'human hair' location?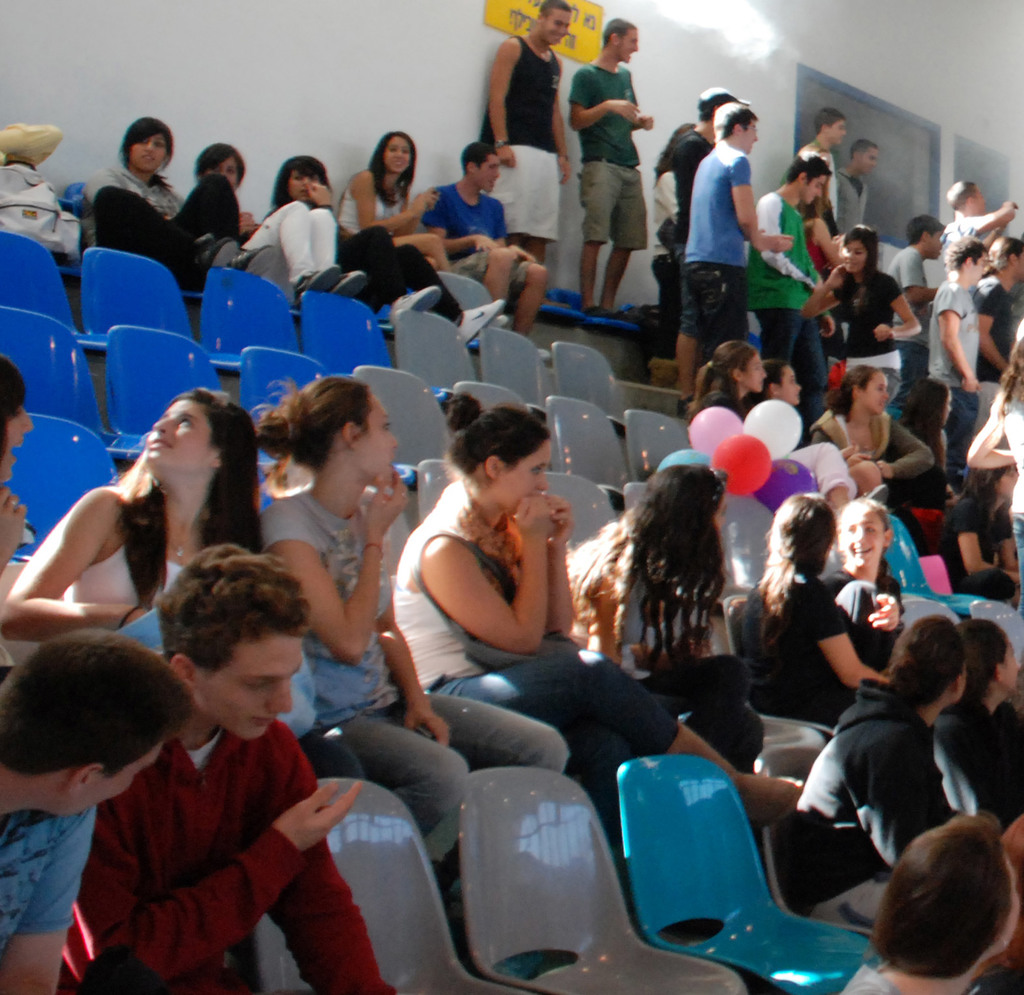
[left=443, top=392, right=555, bottom=487]
